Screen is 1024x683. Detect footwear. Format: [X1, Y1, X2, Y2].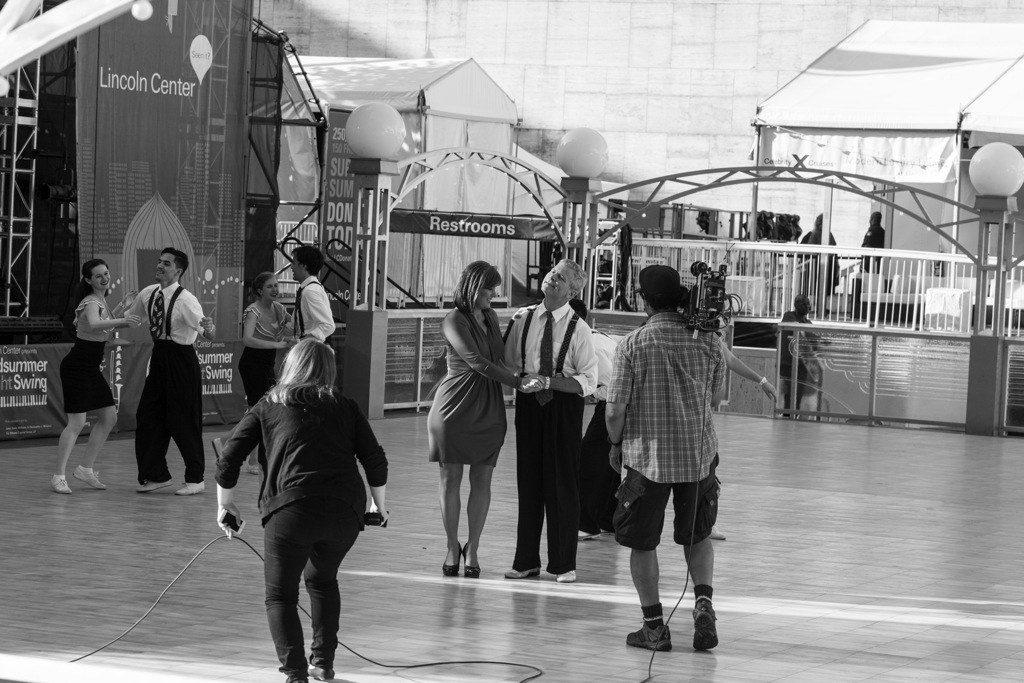
[627, 623, 673, 652].
